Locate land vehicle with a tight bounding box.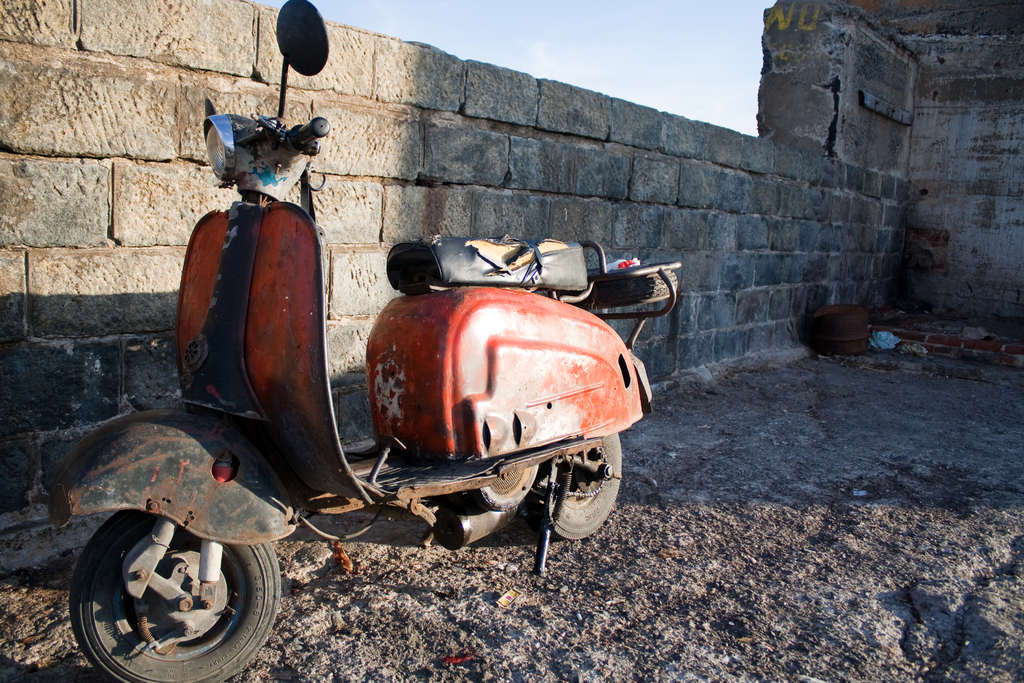
[left=64, top=155, right=705, bottom=654].
